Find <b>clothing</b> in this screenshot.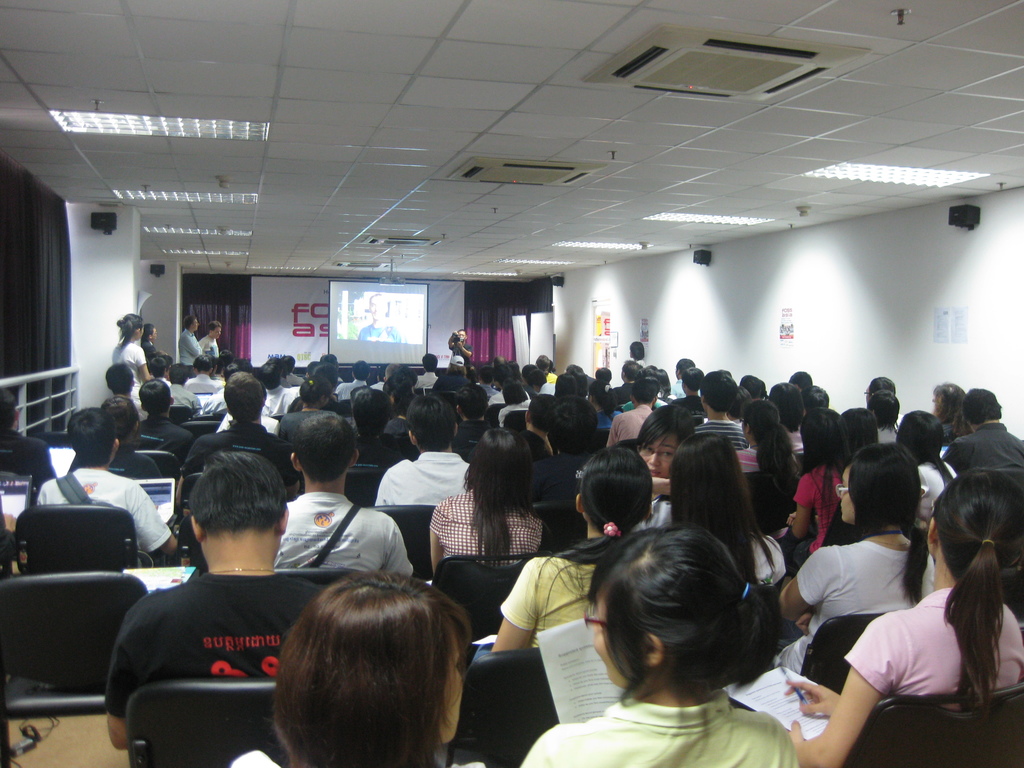
The bounding box for <b>clothing</b> is bbox=(601, 408, 654, 449).
